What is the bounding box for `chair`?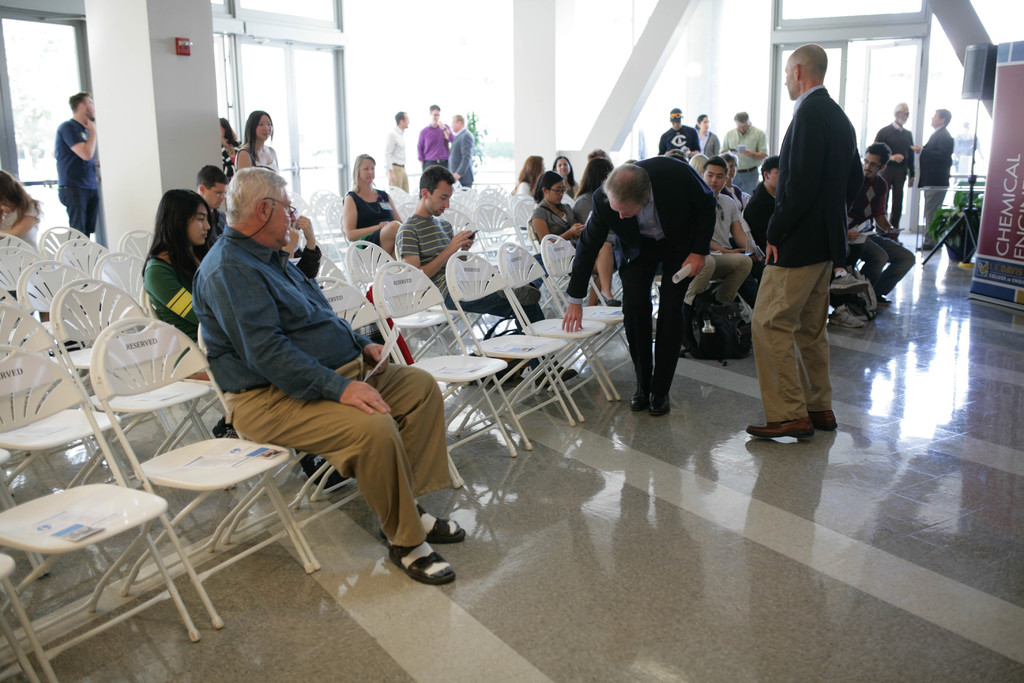
detection(121, 315, 327, 630).
